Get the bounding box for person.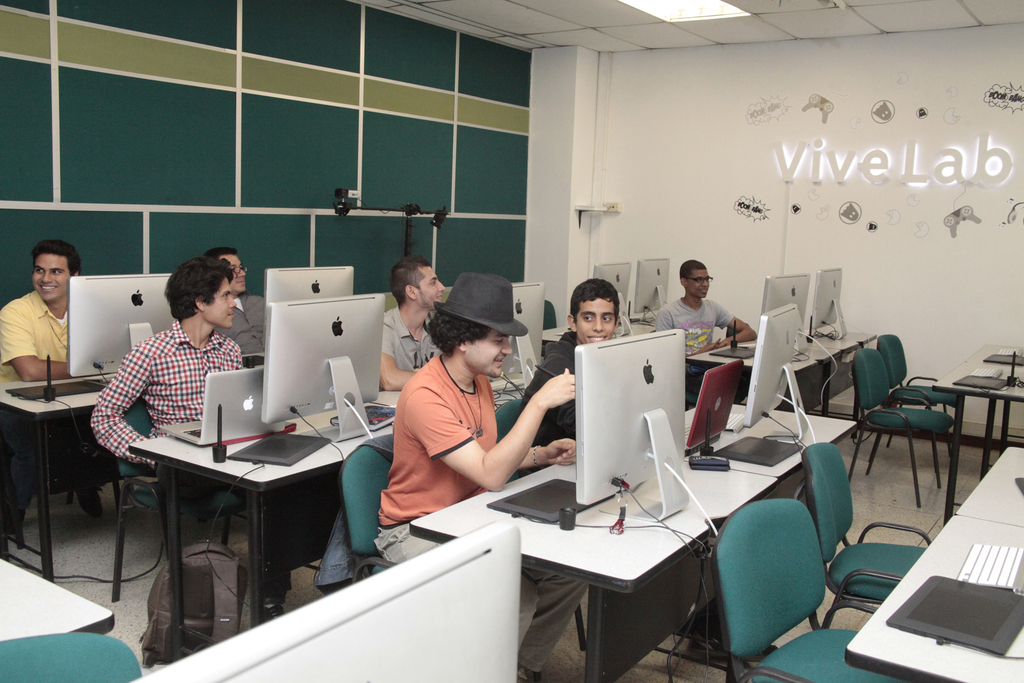
651,262,758,417.
